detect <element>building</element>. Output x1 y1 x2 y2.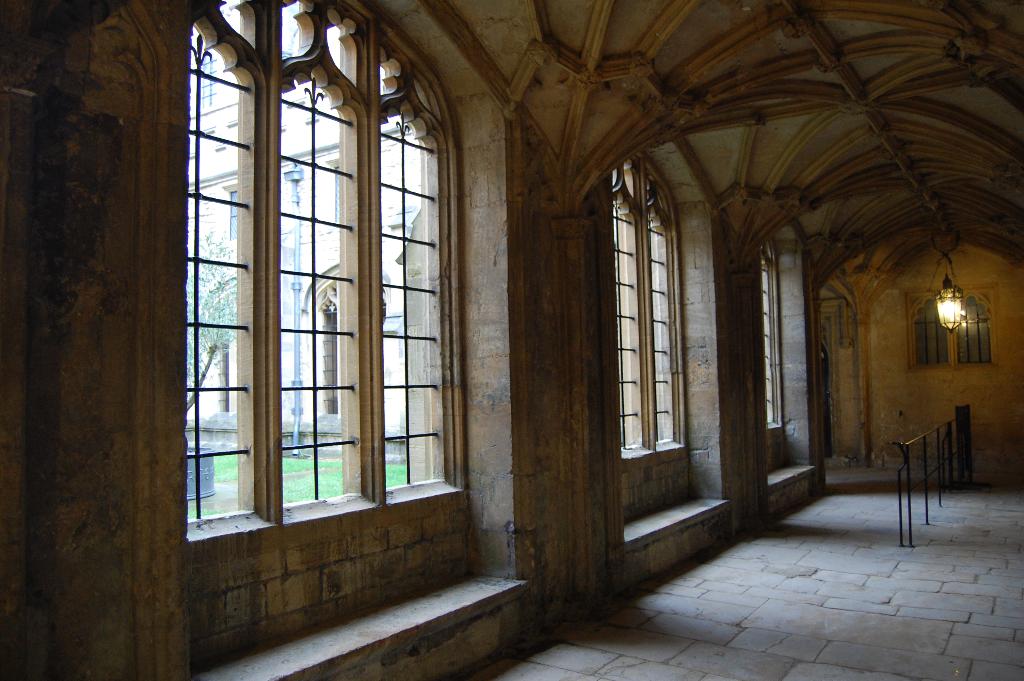
189 8 420 463.
